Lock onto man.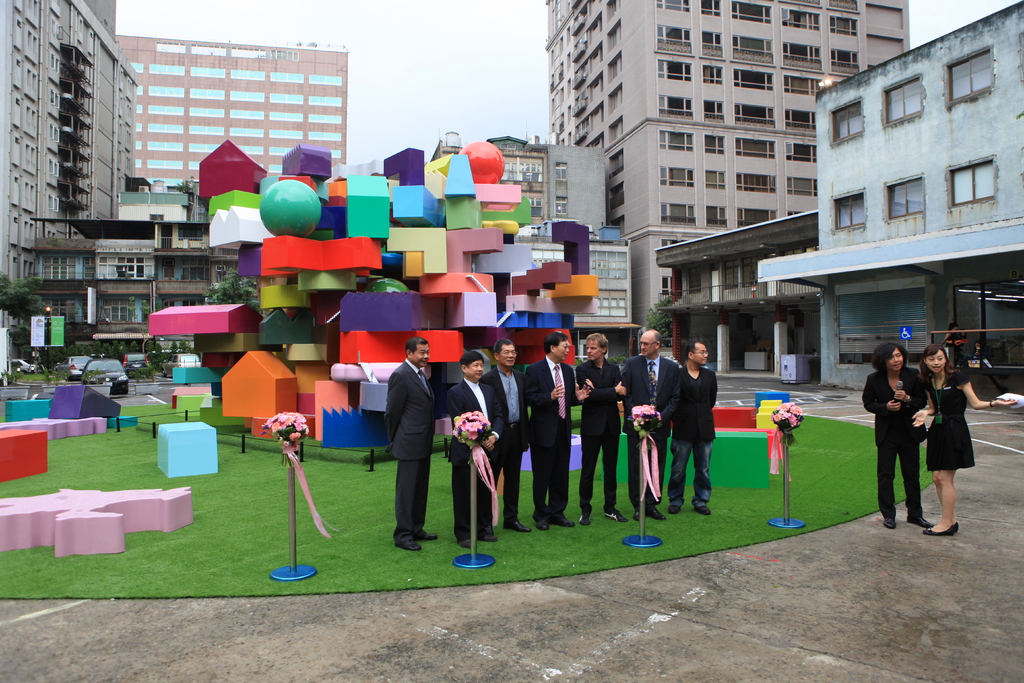
Locked: pyautogui.locateOnScreen(616, 326, 680, 523).
